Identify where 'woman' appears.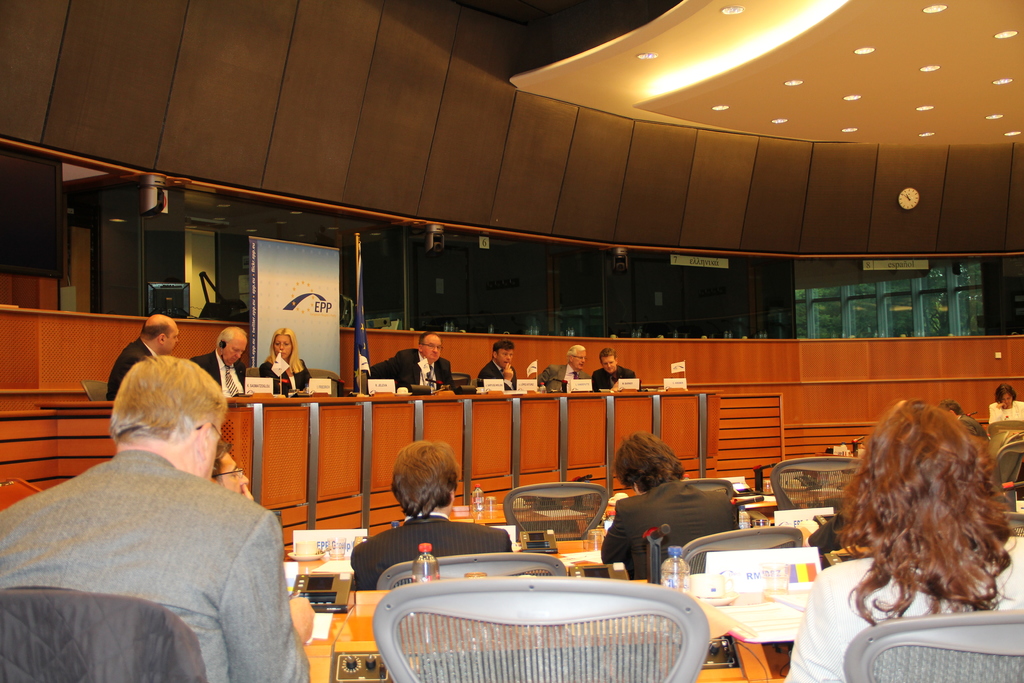
Appears at BBox(804, 380, 1023, 662).
